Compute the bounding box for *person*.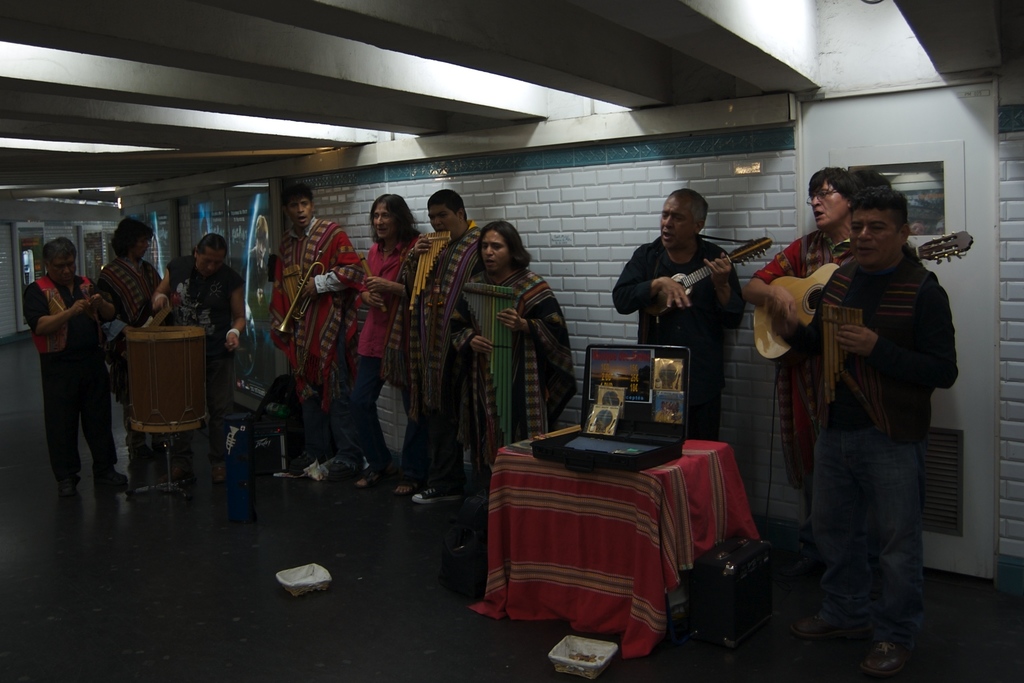
(x1=742, y1=162, x2=858, y2=512).
